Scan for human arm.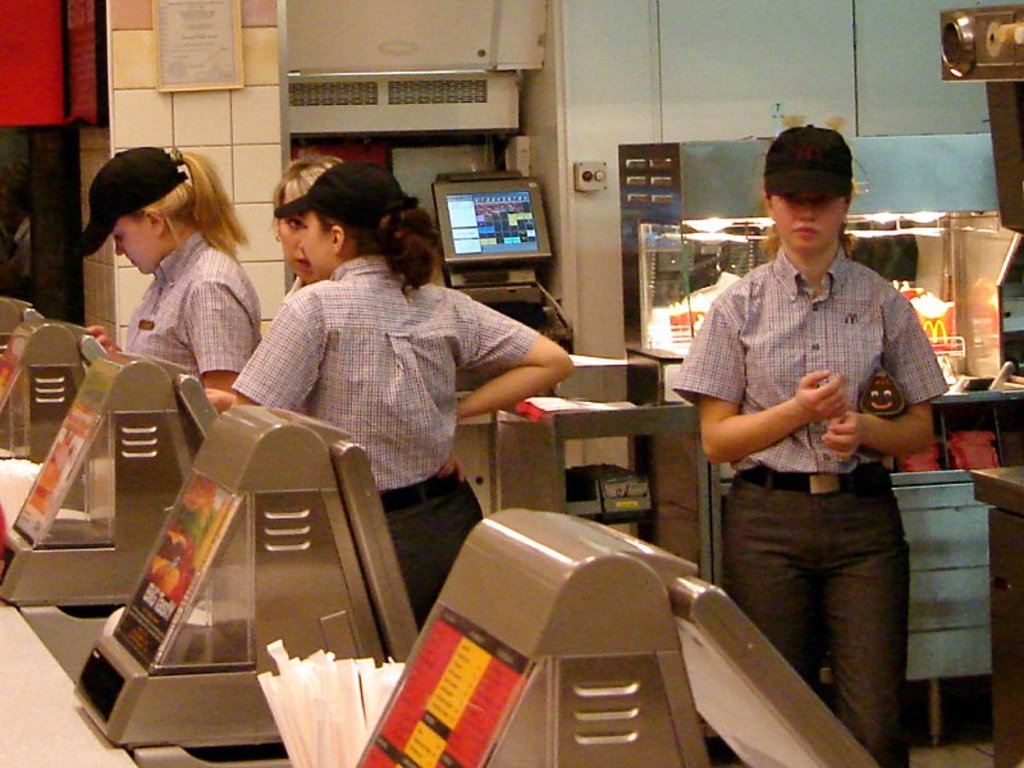
Scan result: l=431, t=291, r=575, b=486.
